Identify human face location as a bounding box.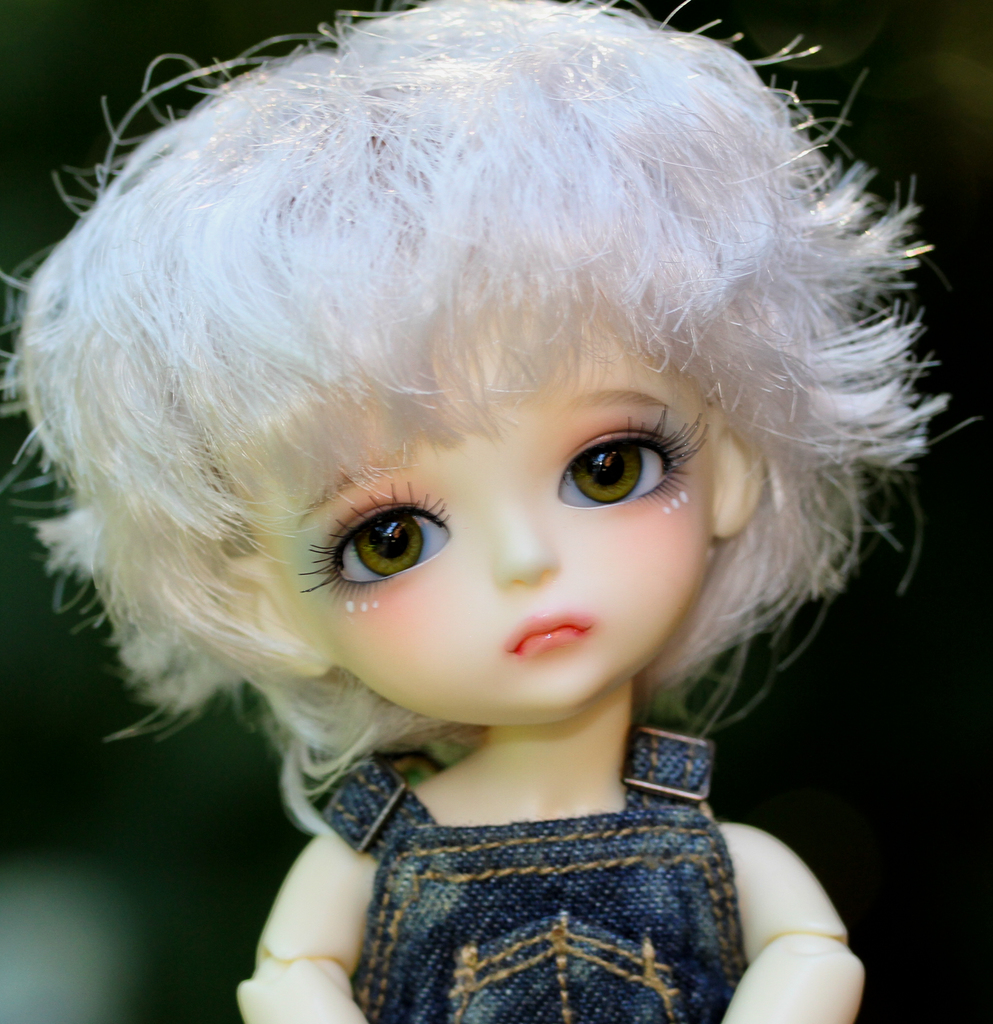
detection(289, 281, 713, 710).
